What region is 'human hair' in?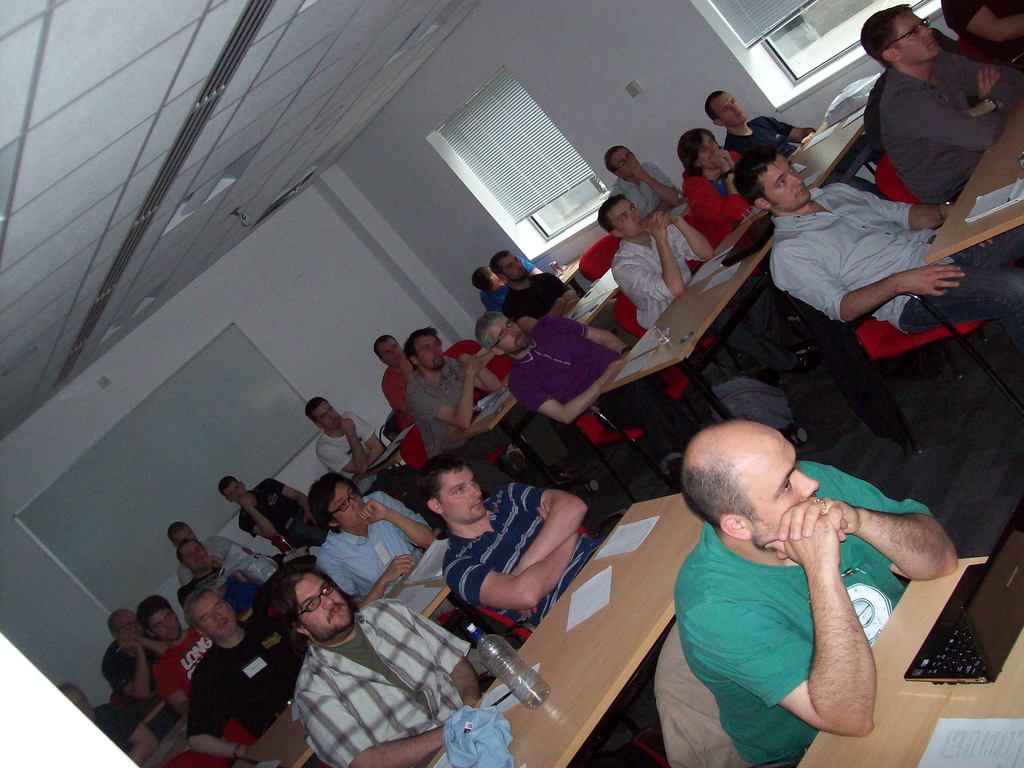
bbox(290, 566, 360, 647).
